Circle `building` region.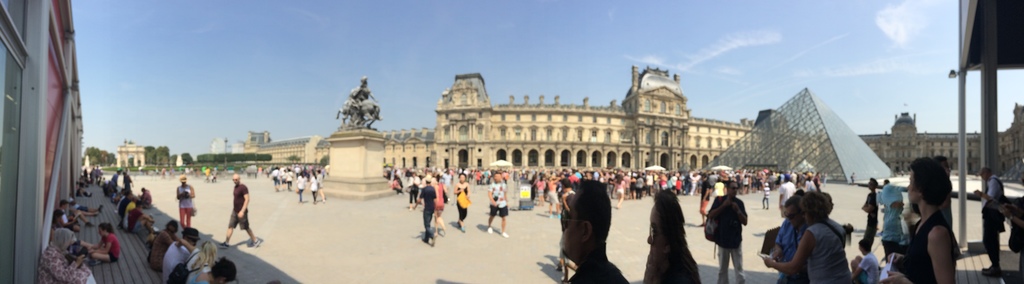
Region: <region>213, 139, 237, 156</region>.
